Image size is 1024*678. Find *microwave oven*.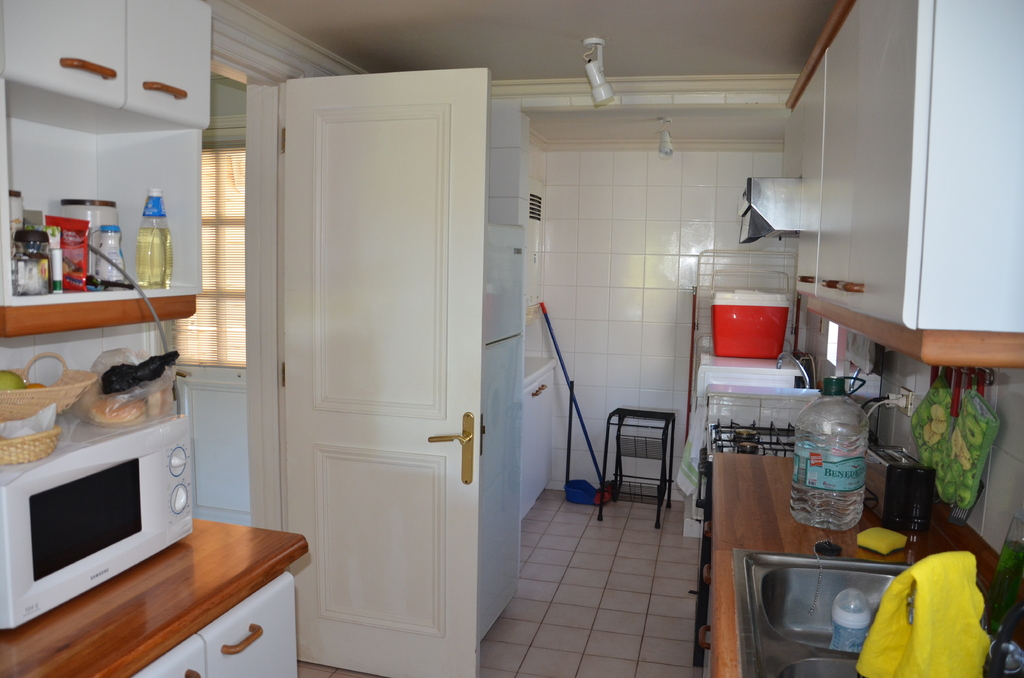
<region>6, 421, 195, 609</region>.
